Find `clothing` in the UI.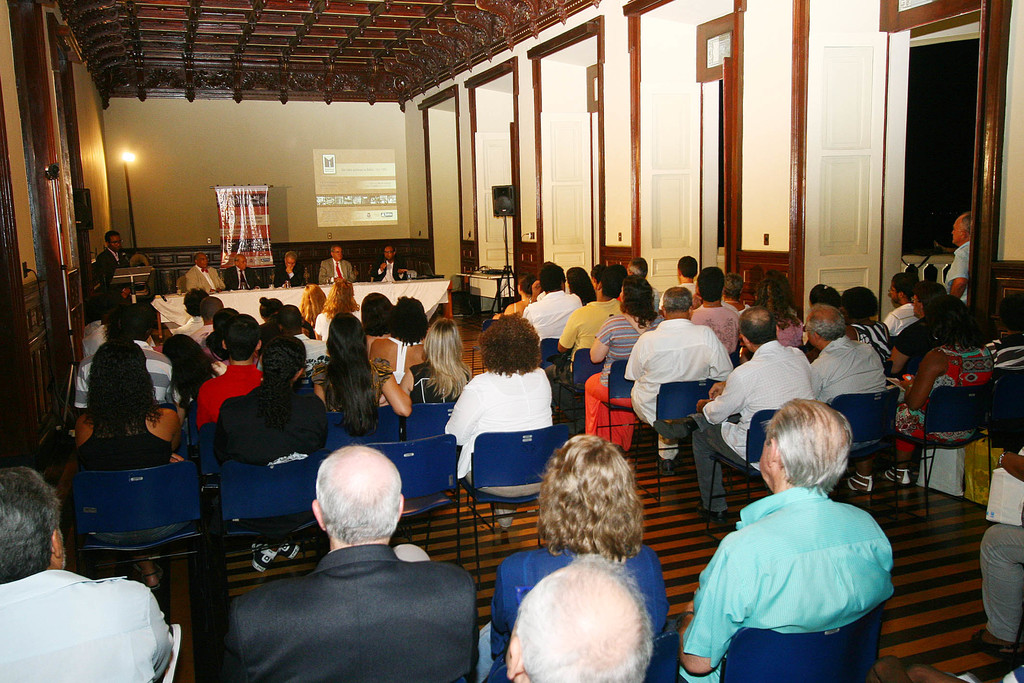
UI element at region(978, 523, 1023, 639).
